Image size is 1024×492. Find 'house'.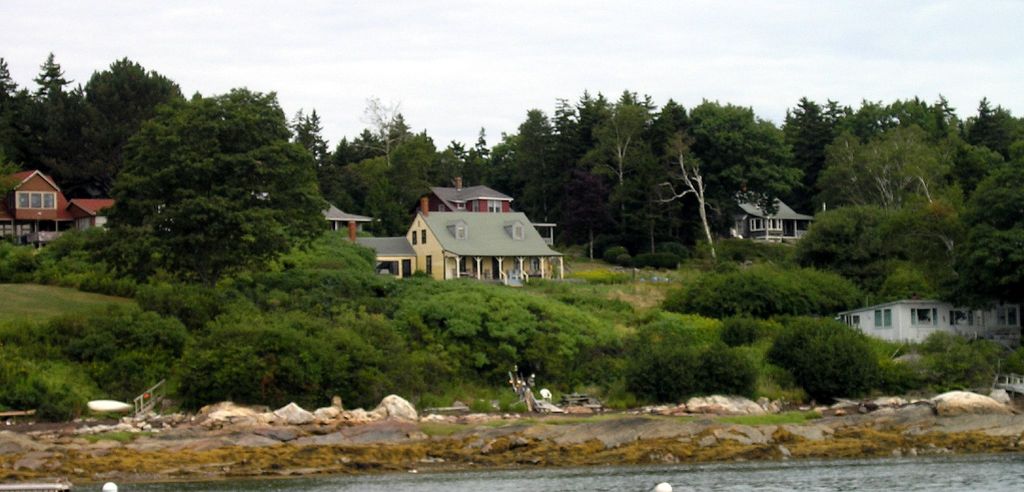
box(731, 198, 815, 255).
